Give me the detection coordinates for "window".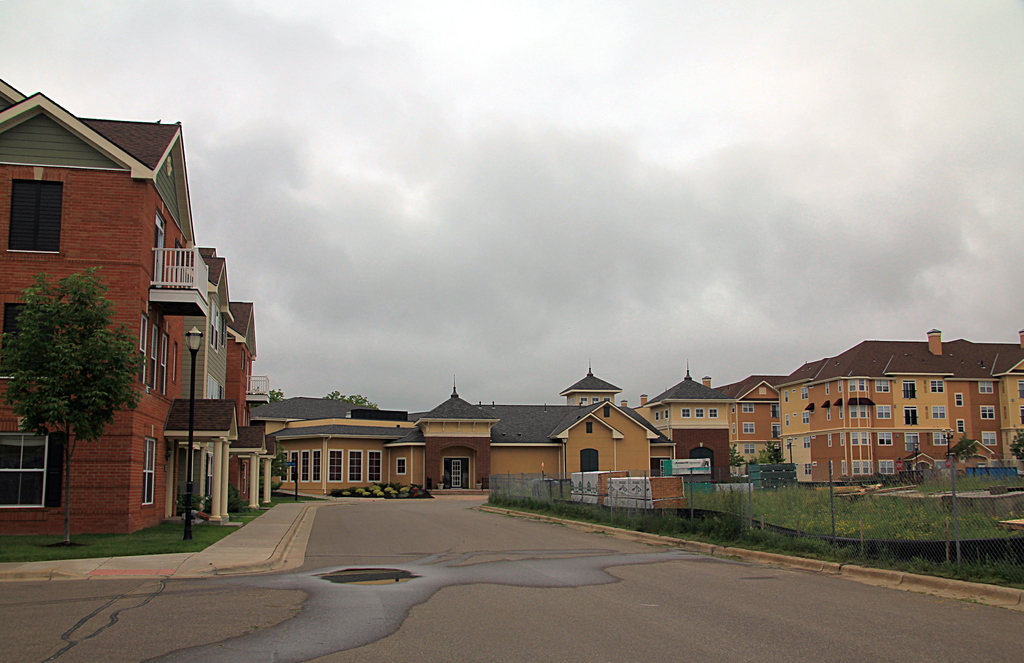
pyautogui.locateOnScreen(163, 332, 169, 397).
